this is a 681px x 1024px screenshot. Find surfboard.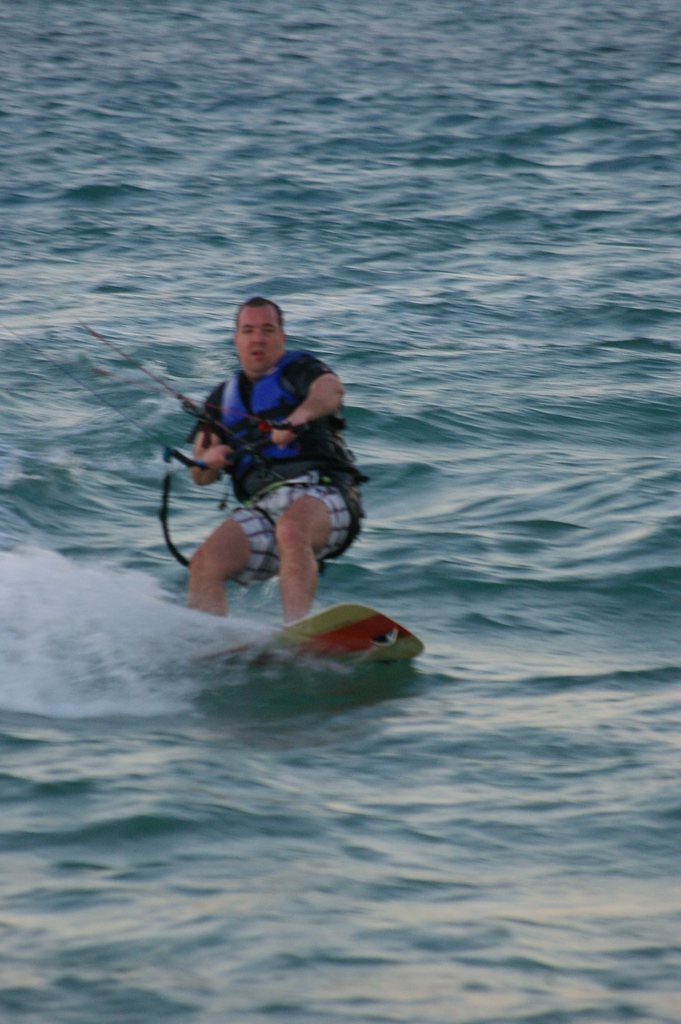
Bounding box: left=268, top=599, right=427, bottom=660.
